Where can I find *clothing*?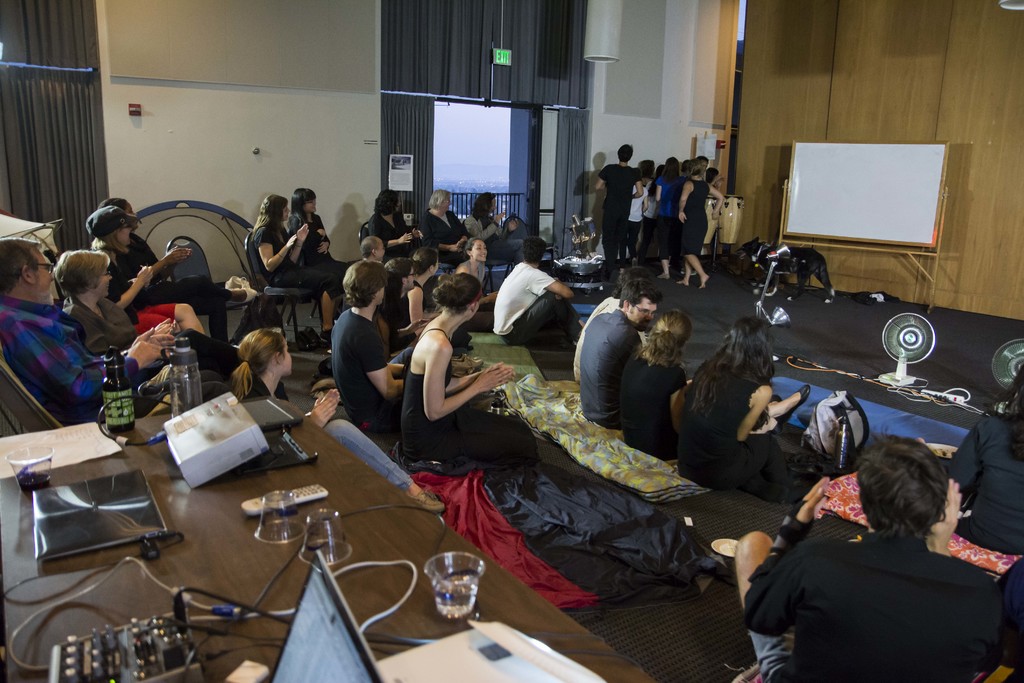
You can find it at 456:260:497:305.
